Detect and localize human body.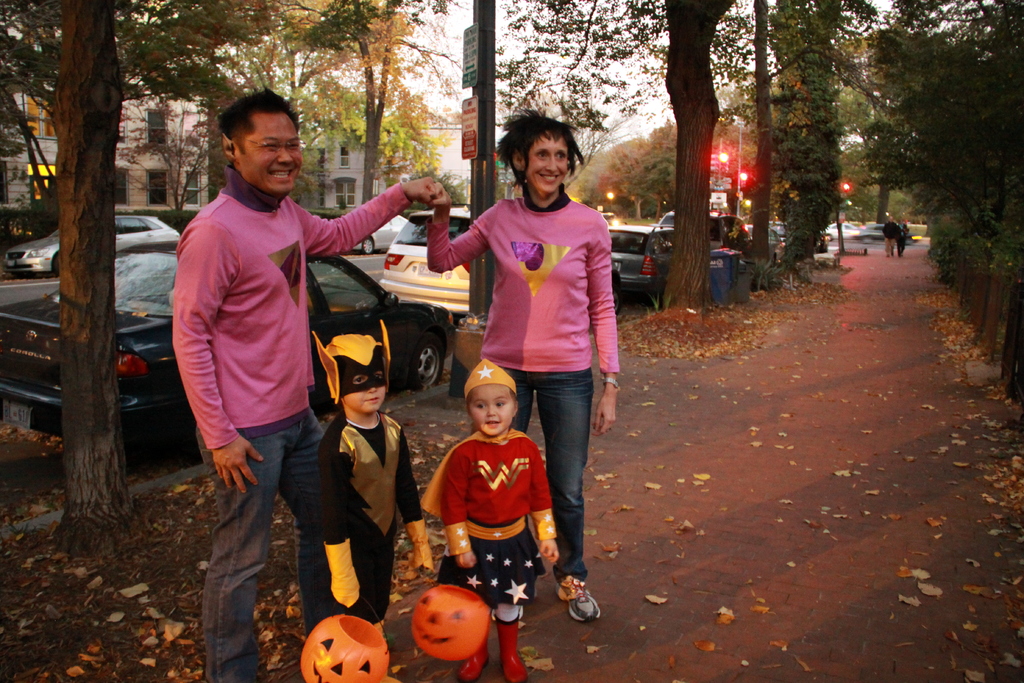
Localized at l=316, t=409, r=425, b=635.
